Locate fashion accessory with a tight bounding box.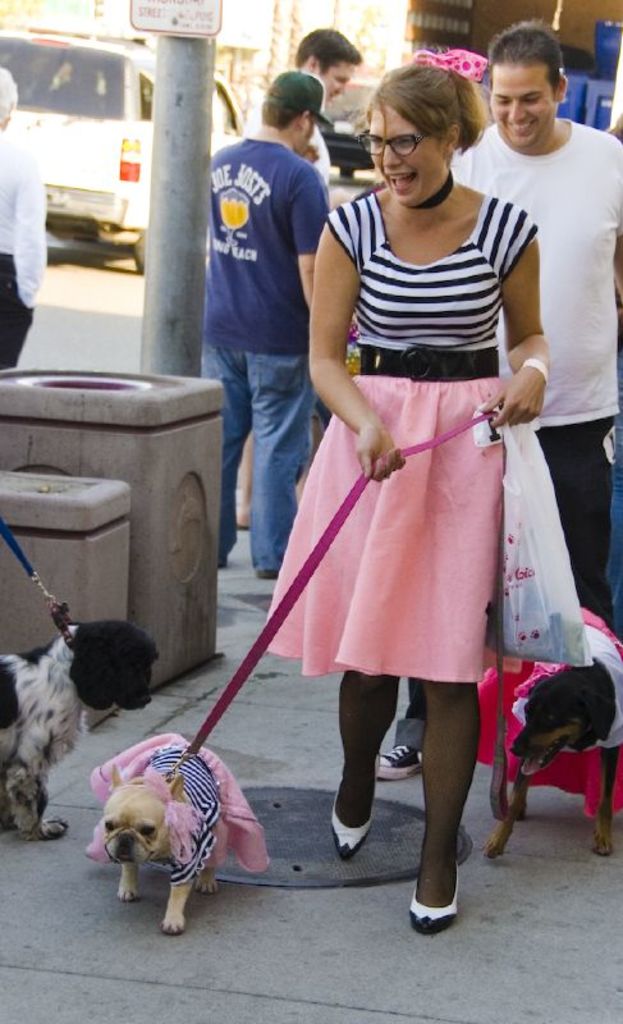
detection(173, 406, 503, 771).
